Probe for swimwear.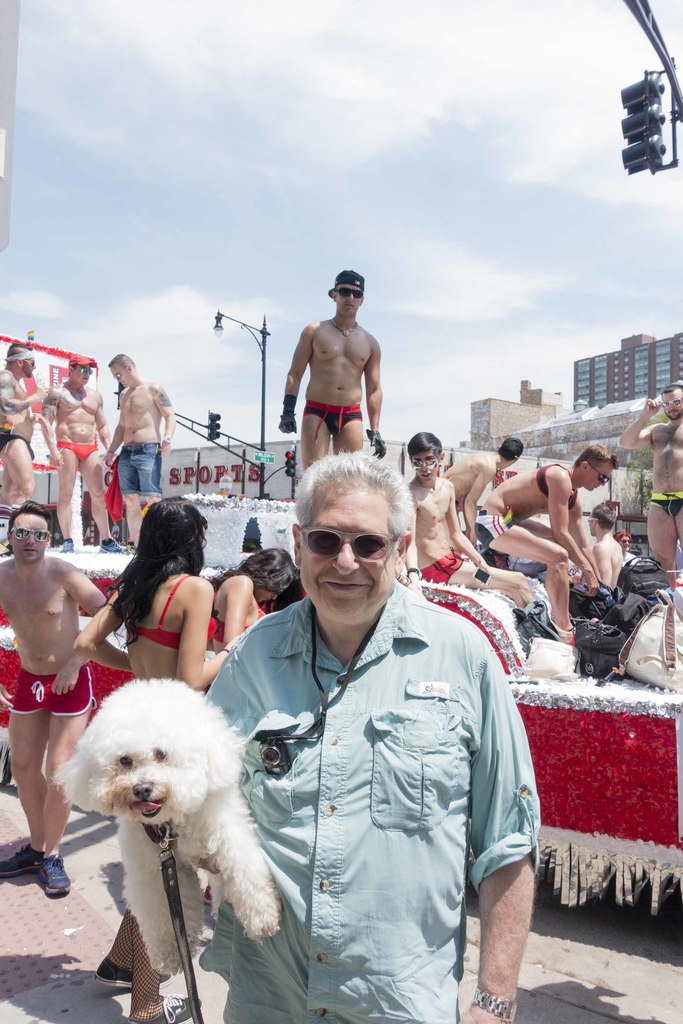
Probe result: left=420, top=547, right=465, bottom=583.
